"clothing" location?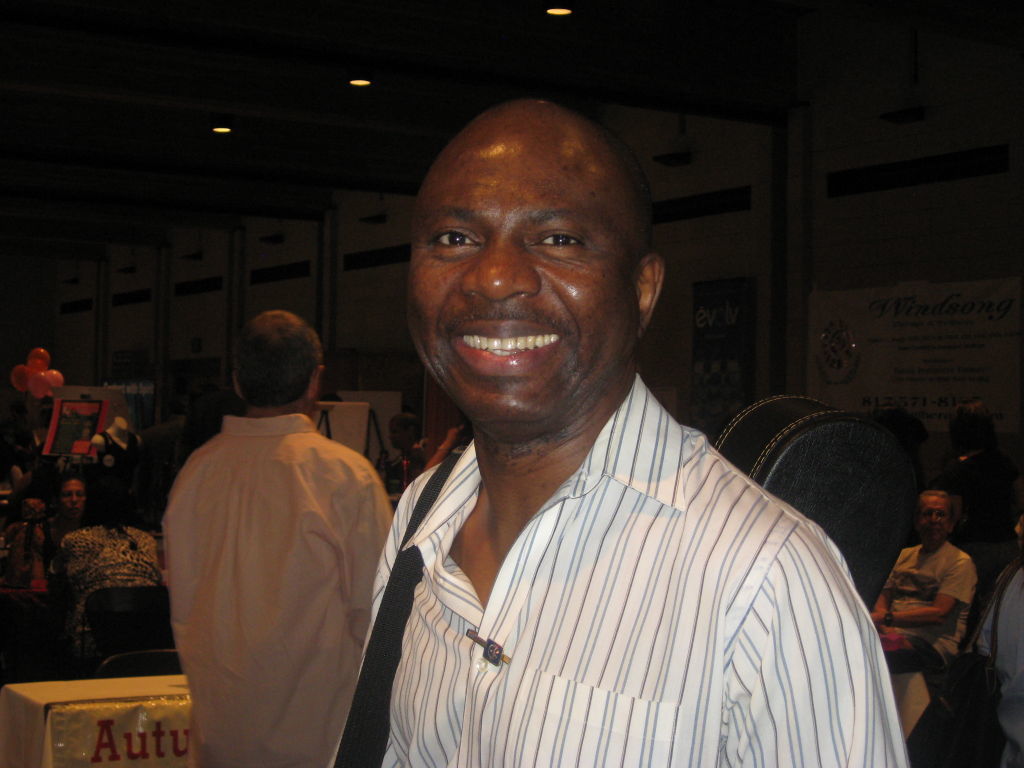
864,538,972,684
